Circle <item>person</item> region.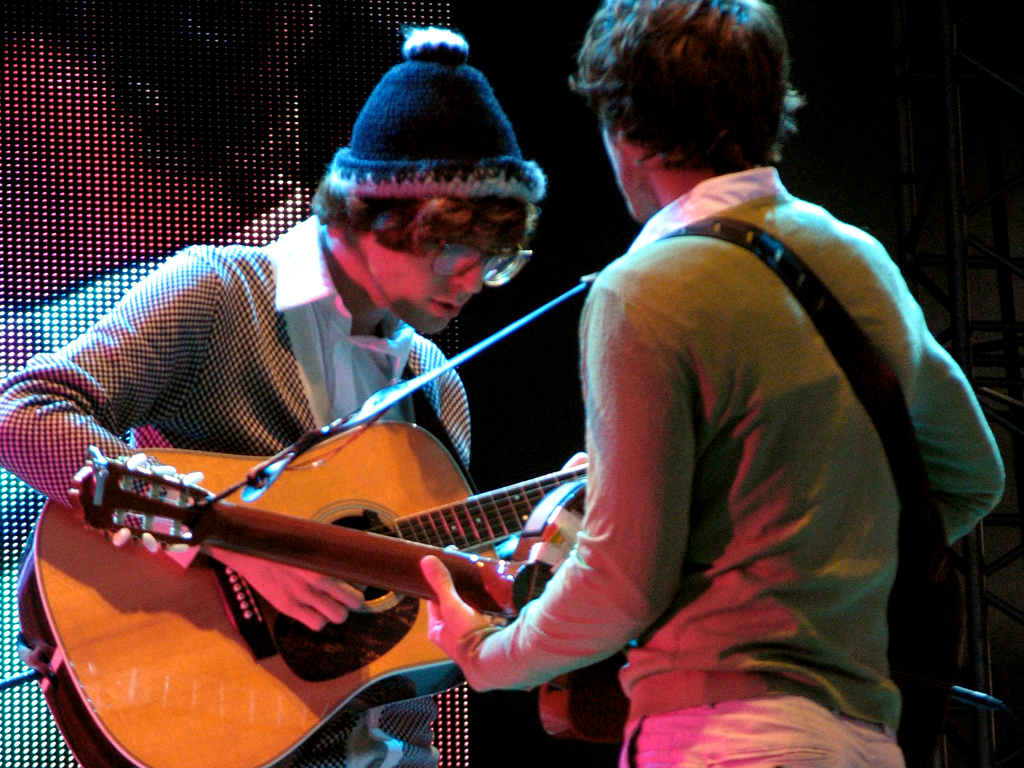
Region: (left=437, top=0, right=1014, bottom=767).
